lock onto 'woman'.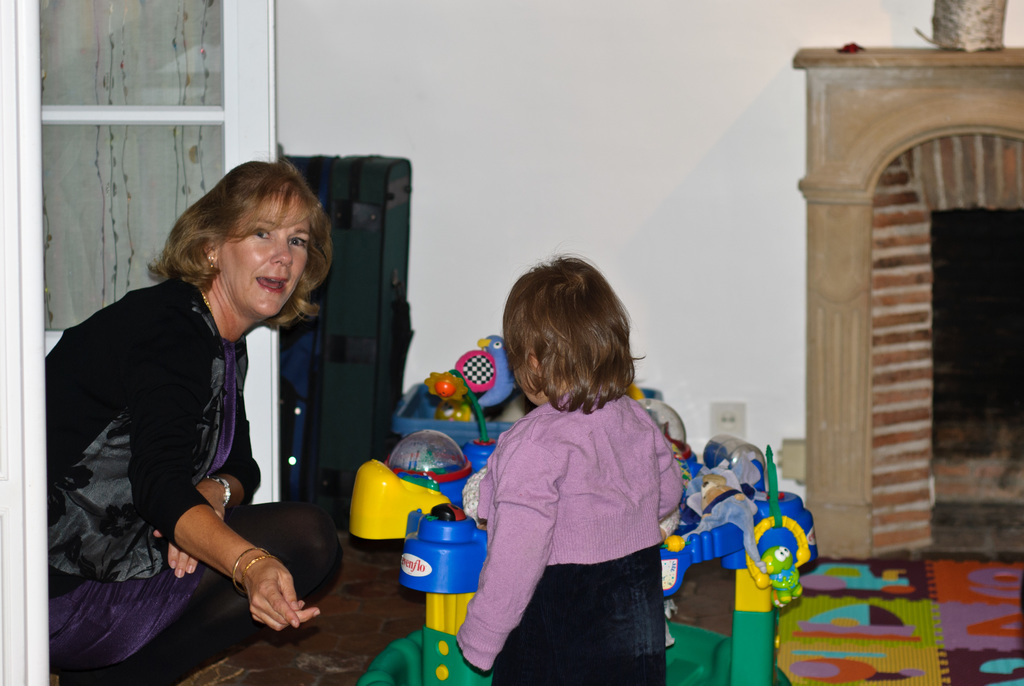
Locked: {"left": 70, "top": 162, "right": 335, "bottom": 676}.
